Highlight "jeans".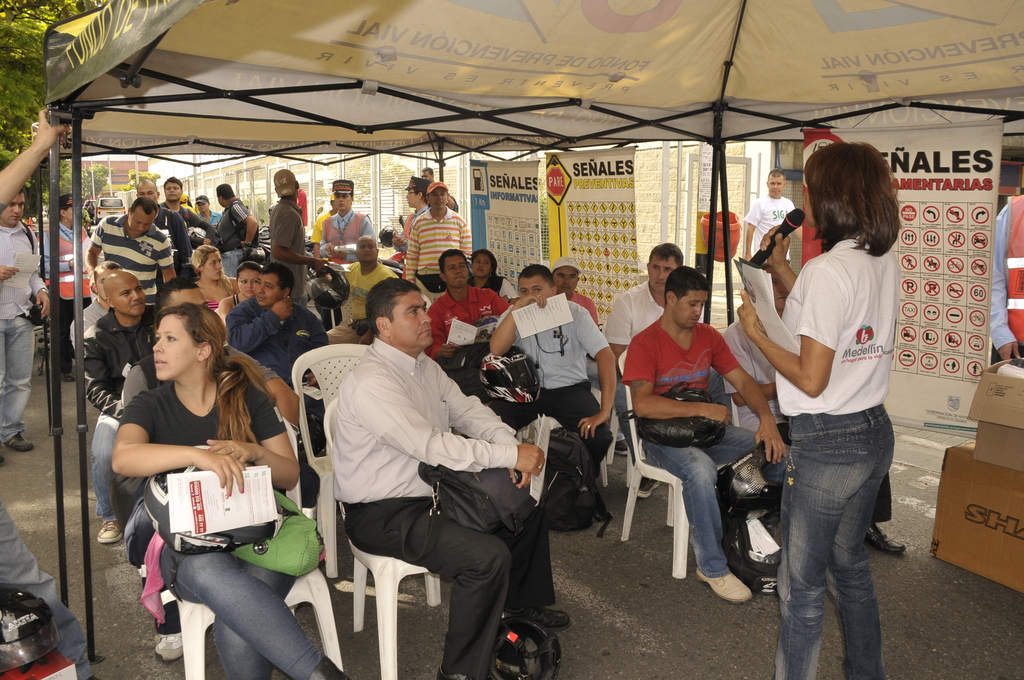
Highlighted region: Rect(174, 547, 328, 679).
